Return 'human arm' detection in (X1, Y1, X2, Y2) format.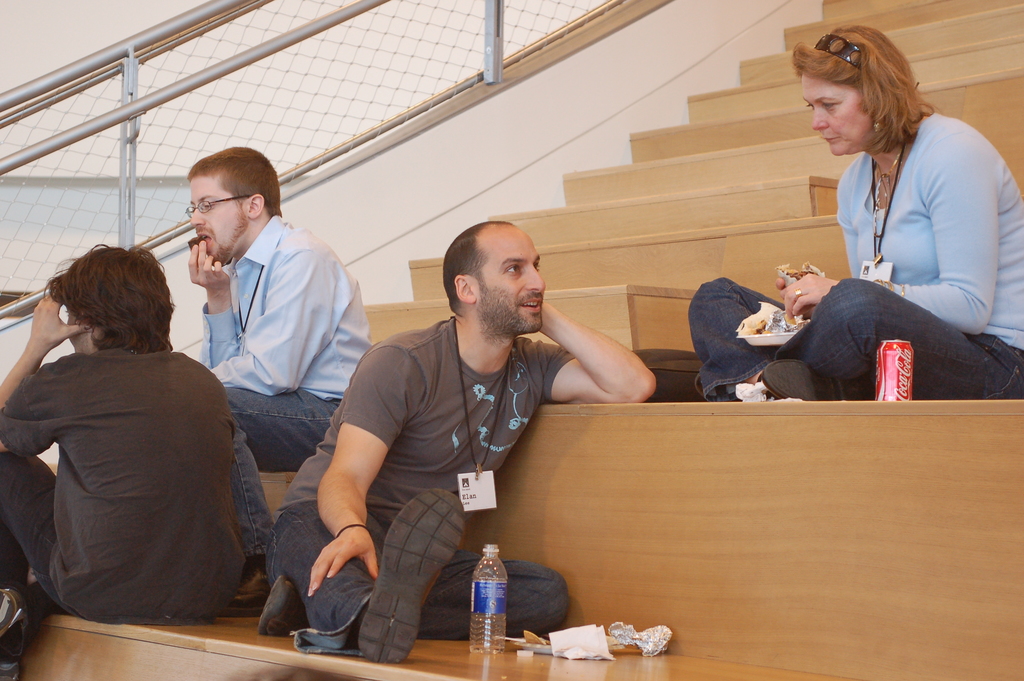
(537, 299, 653, 407).
